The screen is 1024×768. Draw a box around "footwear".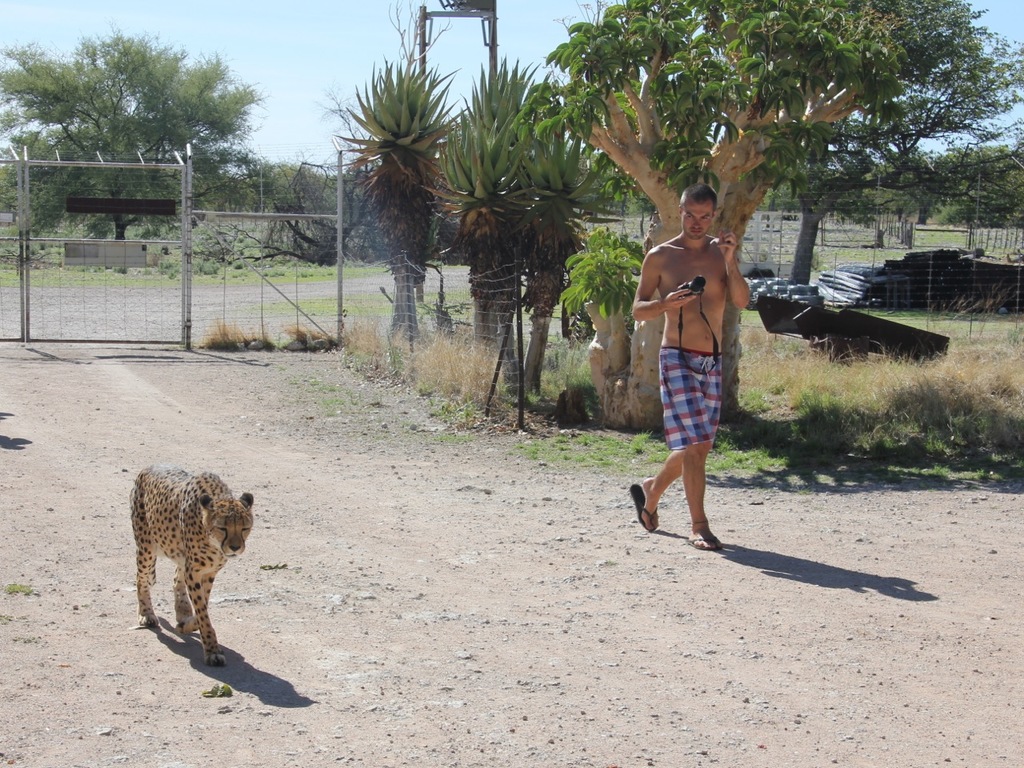
[x1=626, y1=481, x2=657, y2=530].
